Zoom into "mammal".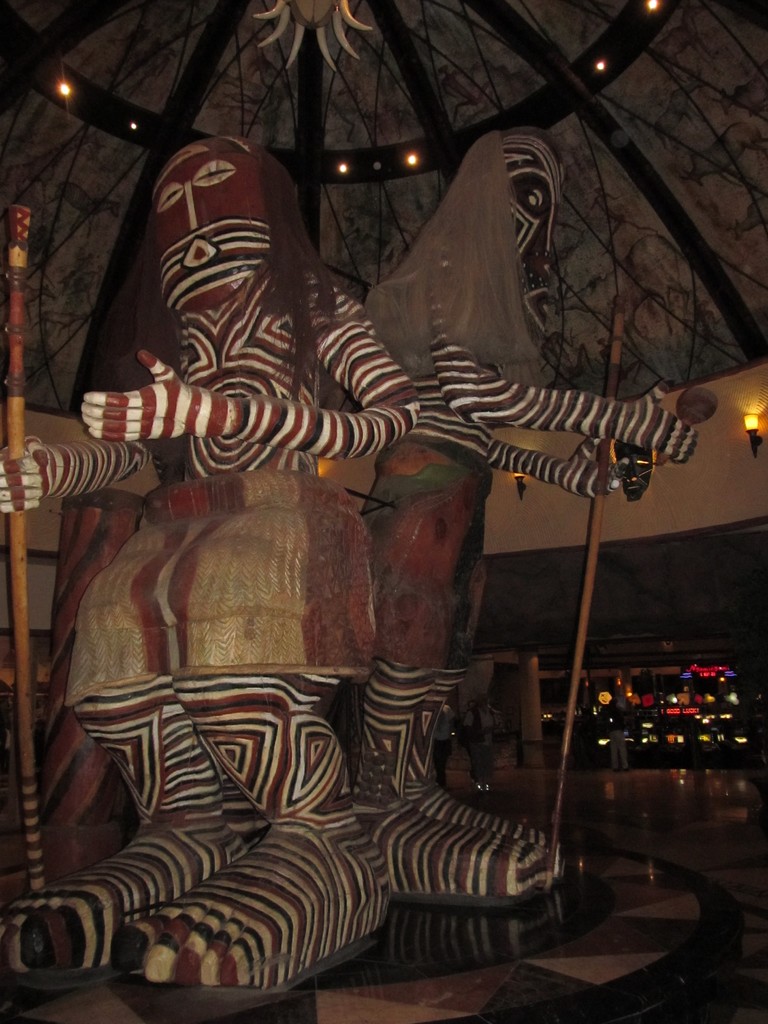
Zoom target: <box>0,134,401,996</box>.
